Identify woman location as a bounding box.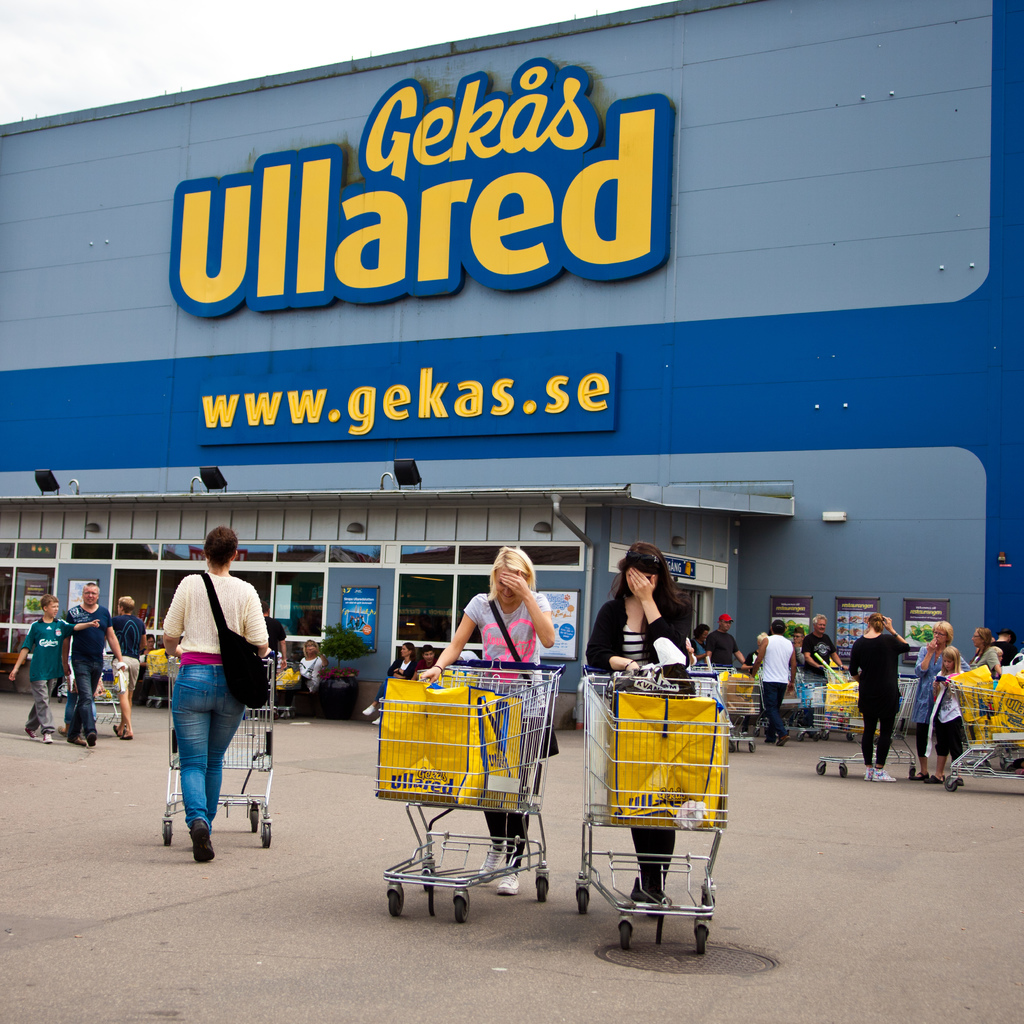
bbox=(972, 626, 1002, 676).
